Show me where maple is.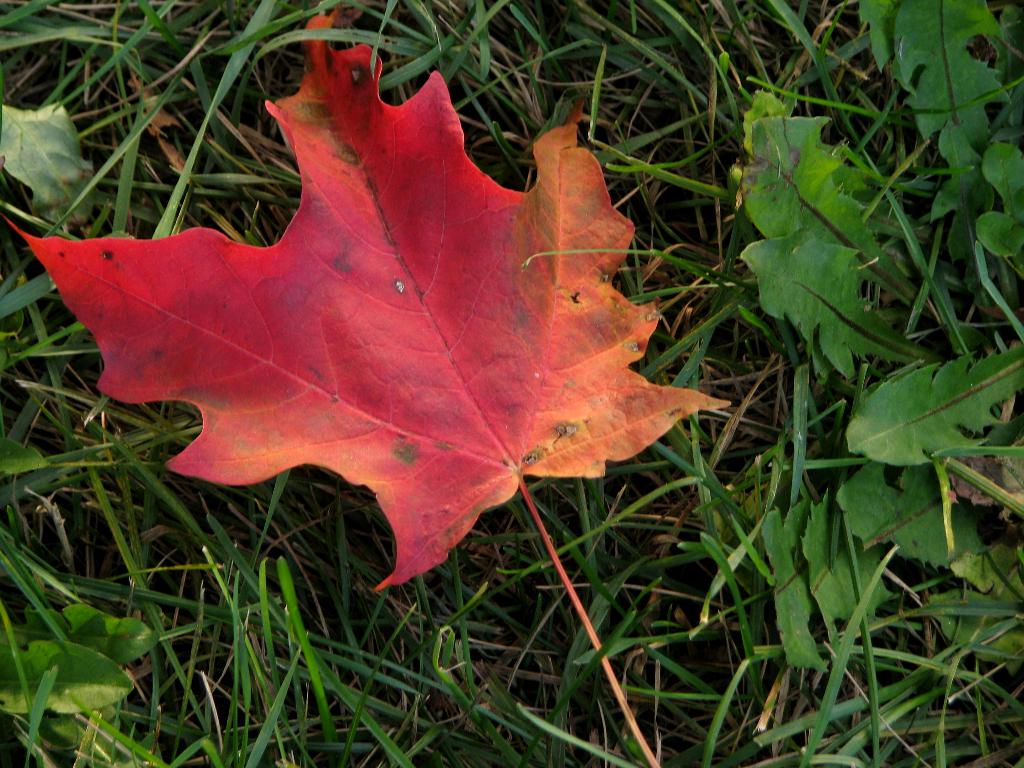
maple is at region(2, 1, 734, 767).
